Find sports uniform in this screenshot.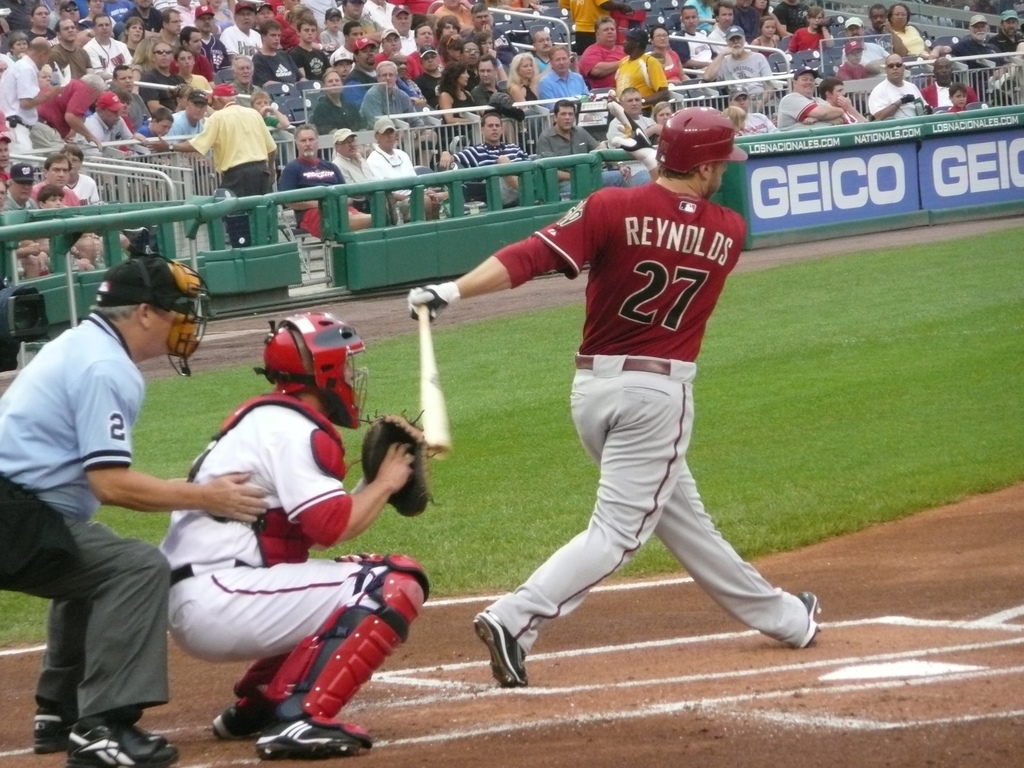
The bounding box for sports uniform is bbox=(183, 100, 291, 245).
